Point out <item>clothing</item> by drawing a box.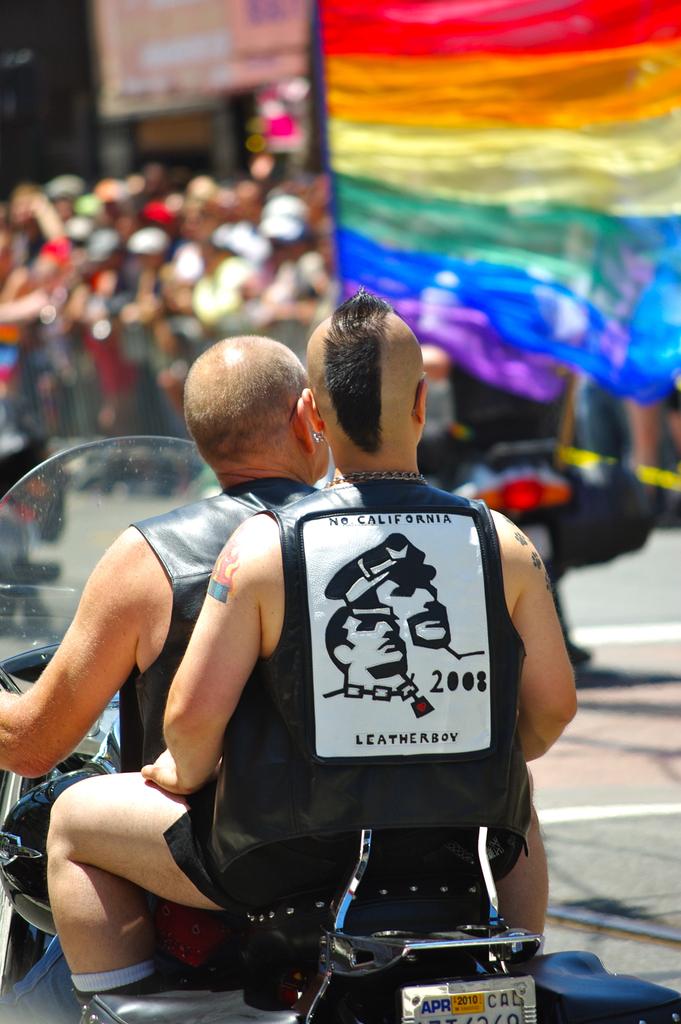
bbox=[0, 476, 320, 1023].
